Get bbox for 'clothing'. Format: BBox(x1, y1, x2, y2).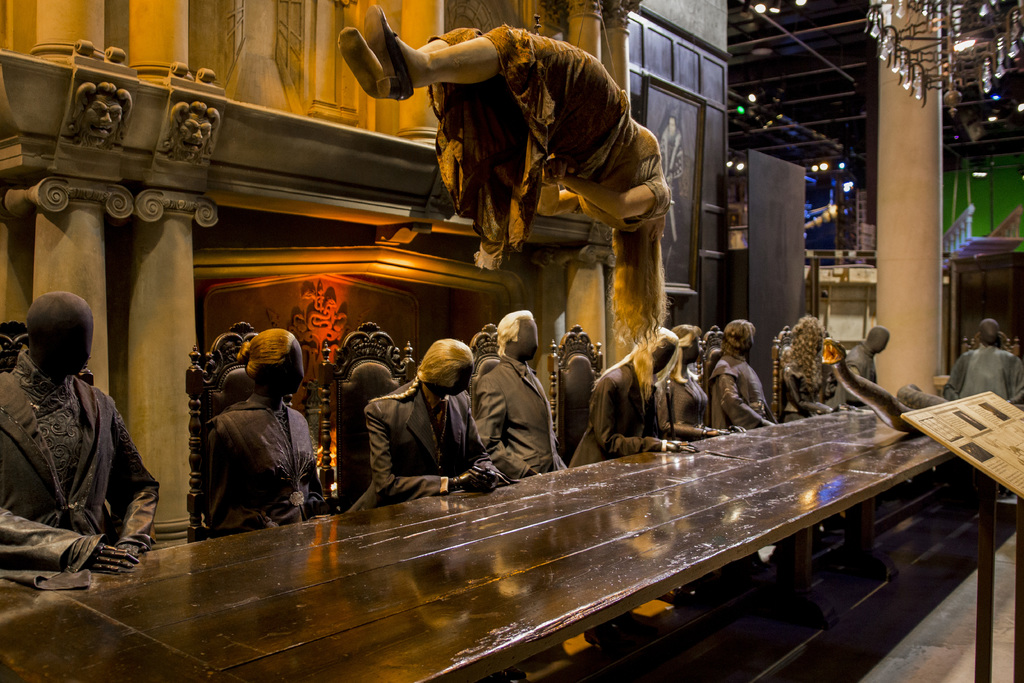
BBox(440, 20, 680, 261).
